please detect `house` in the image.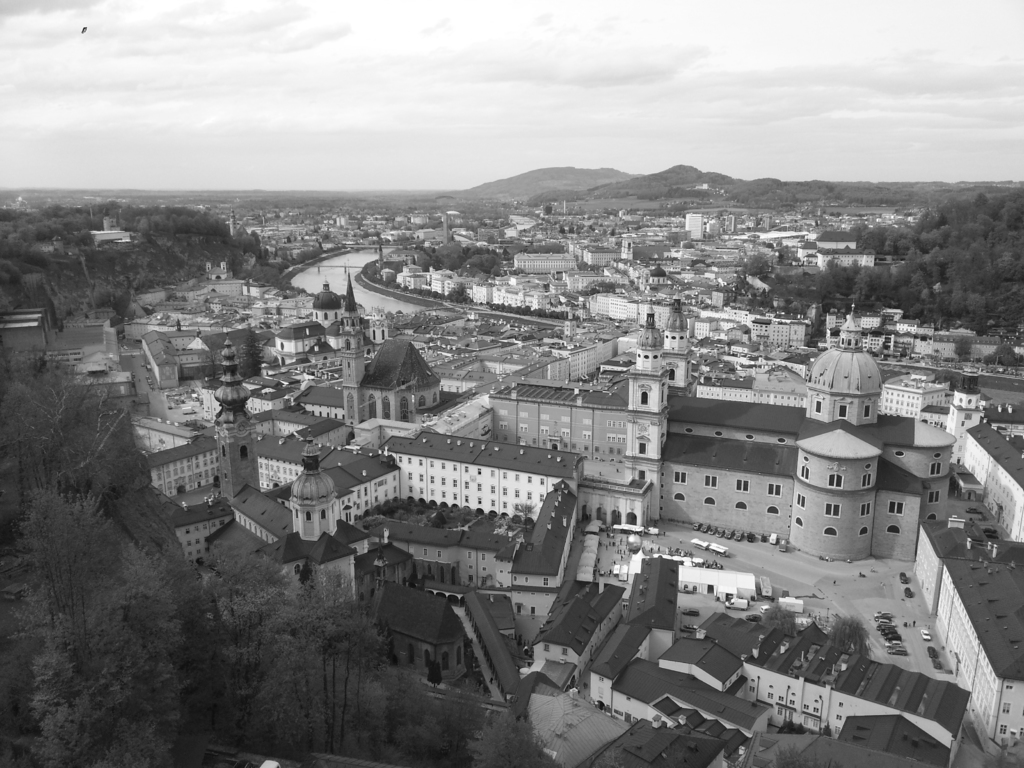
x1=579, y1=552, x2=678, y2=719.
